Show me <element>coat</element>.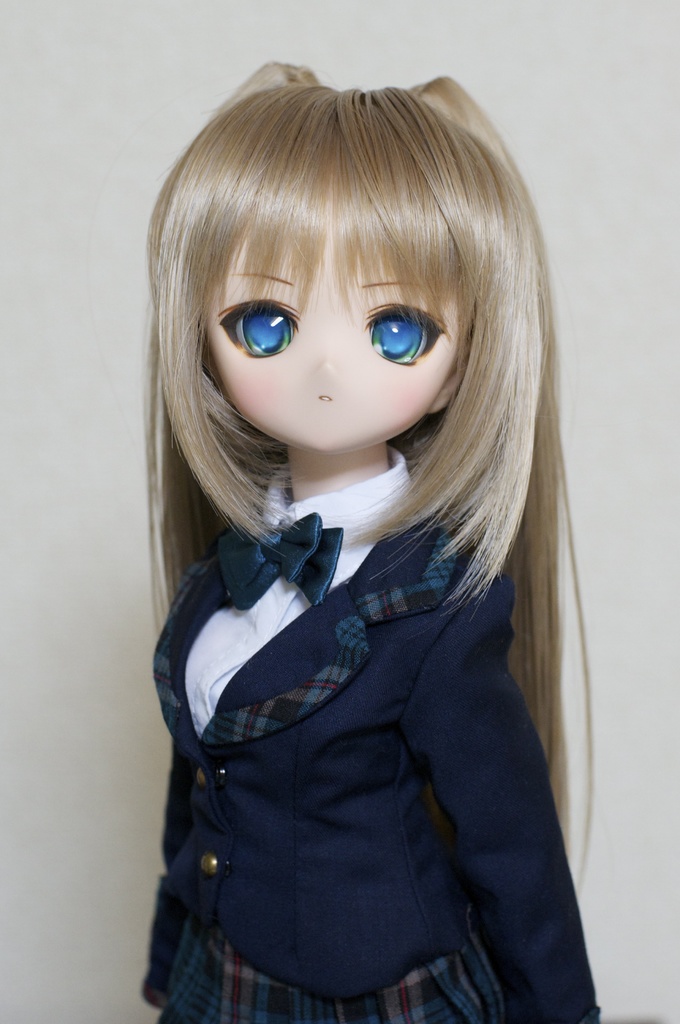
<element>coat</element> is here: [x1=155, y1=500, x2=597, y2=1023].
